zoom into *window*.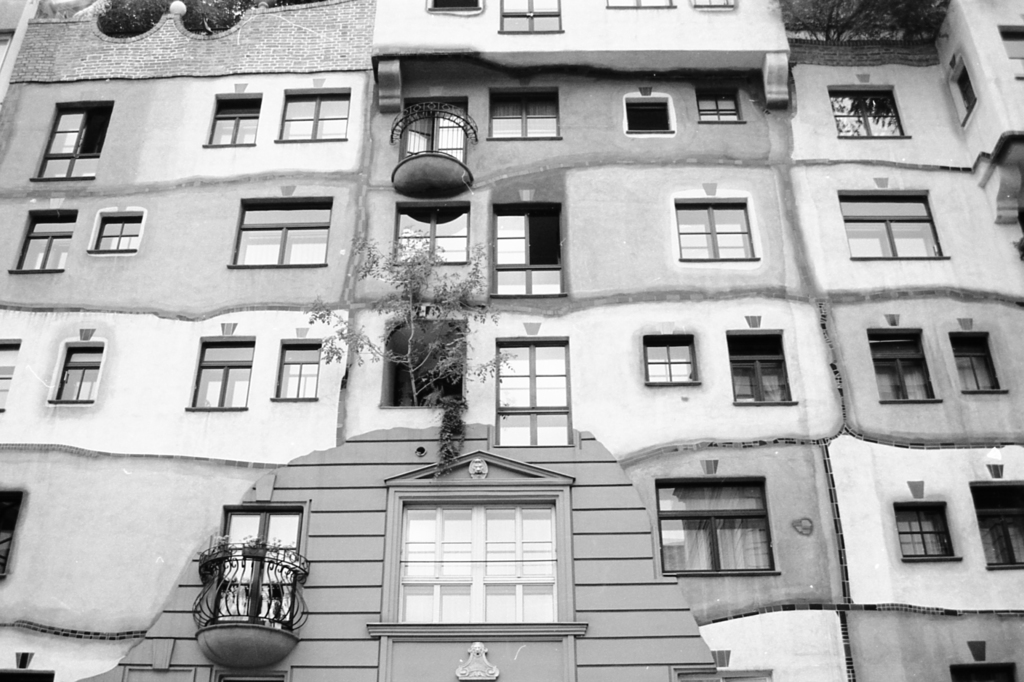
Zoom target: x1=8 y1=207 x2=82 y2=274.
